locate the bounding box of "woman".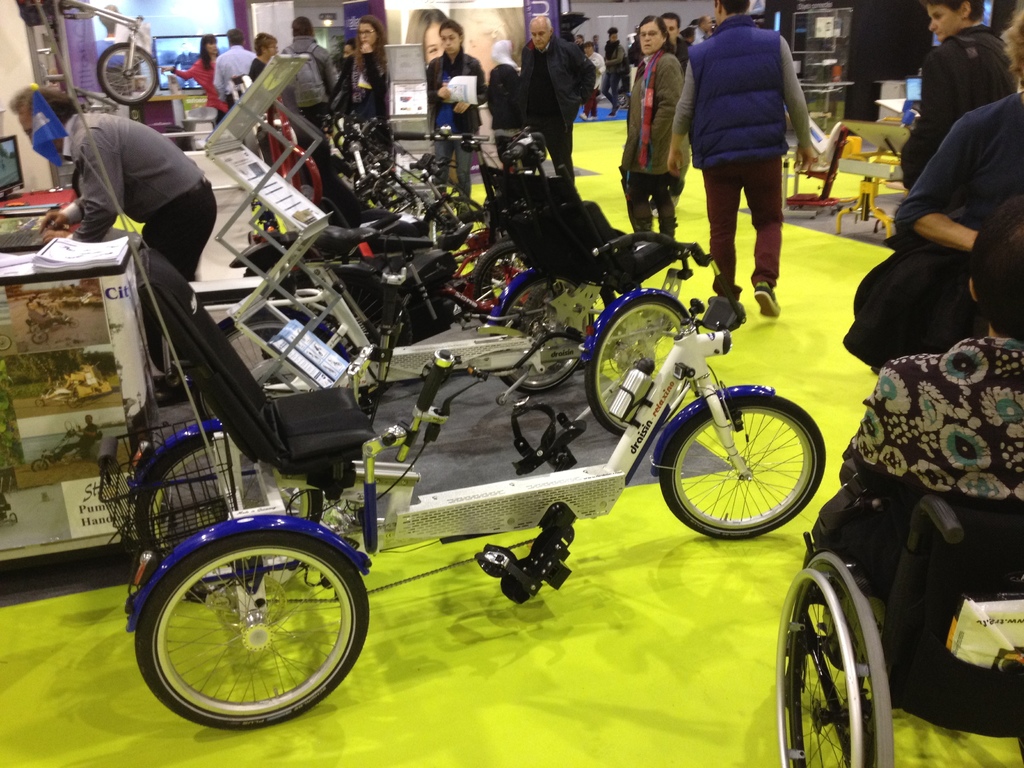
Bounding box: (left=890, top=8, right=1023, bottom=348).
